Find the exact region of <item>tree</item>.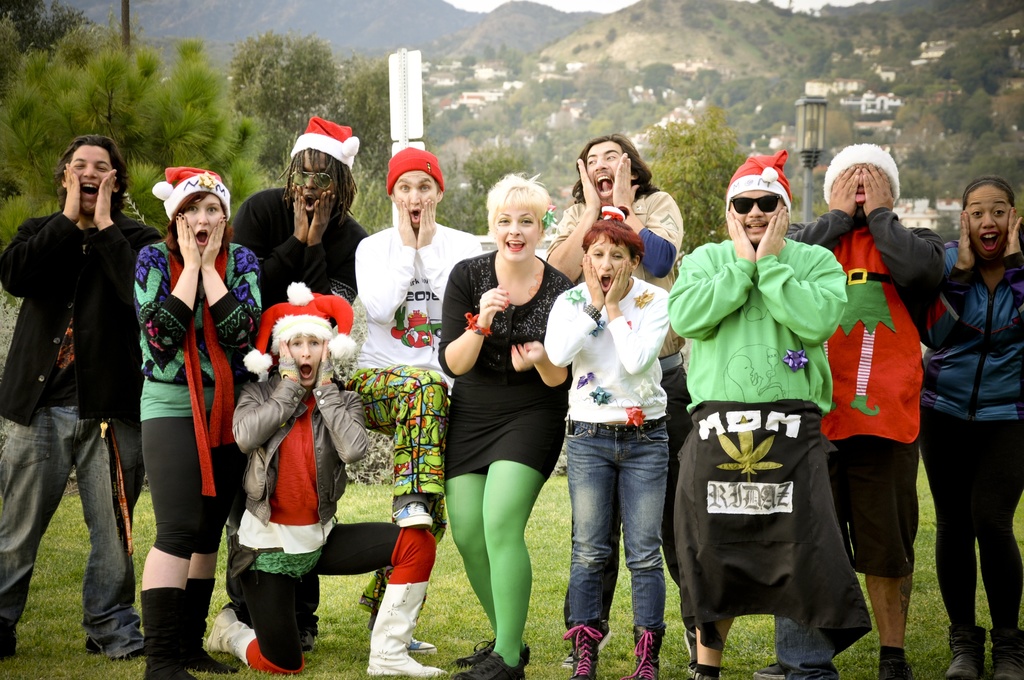
Exact region: crop(0, 12, 27, 127).
